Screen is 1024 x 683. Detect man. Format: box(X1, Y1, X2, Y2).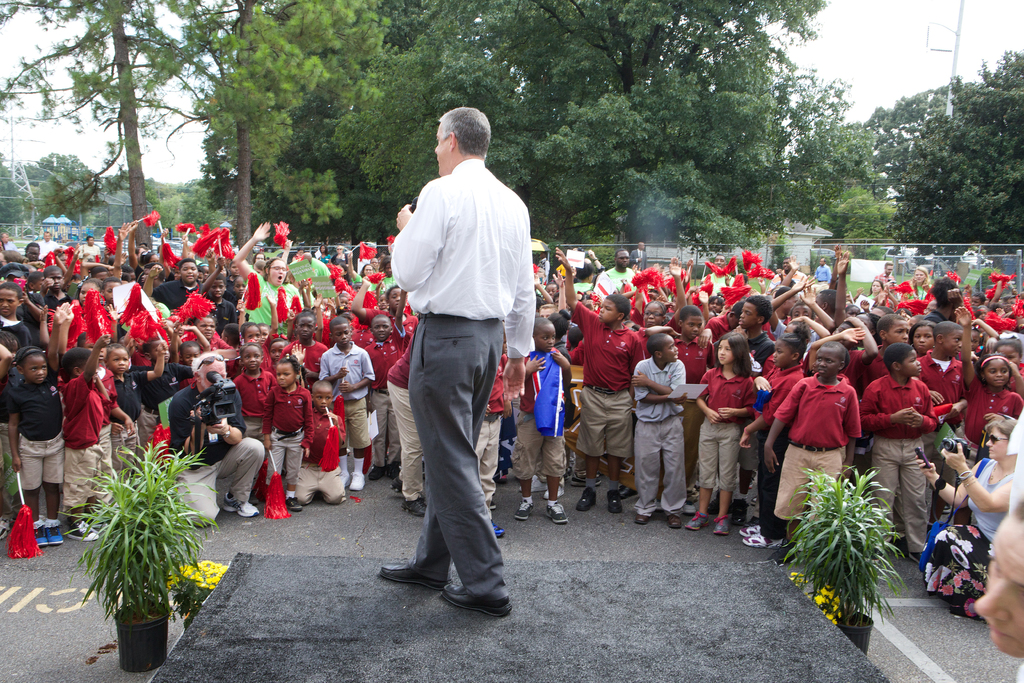
box(232, 220, 299, 324).
